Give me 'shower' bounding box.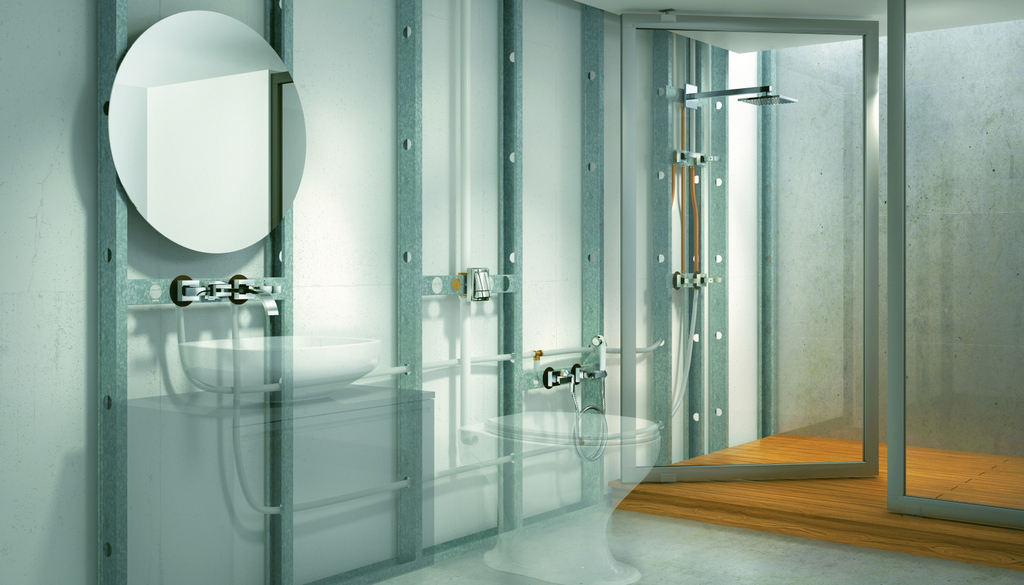
detection(682, 80, 796, 108).
